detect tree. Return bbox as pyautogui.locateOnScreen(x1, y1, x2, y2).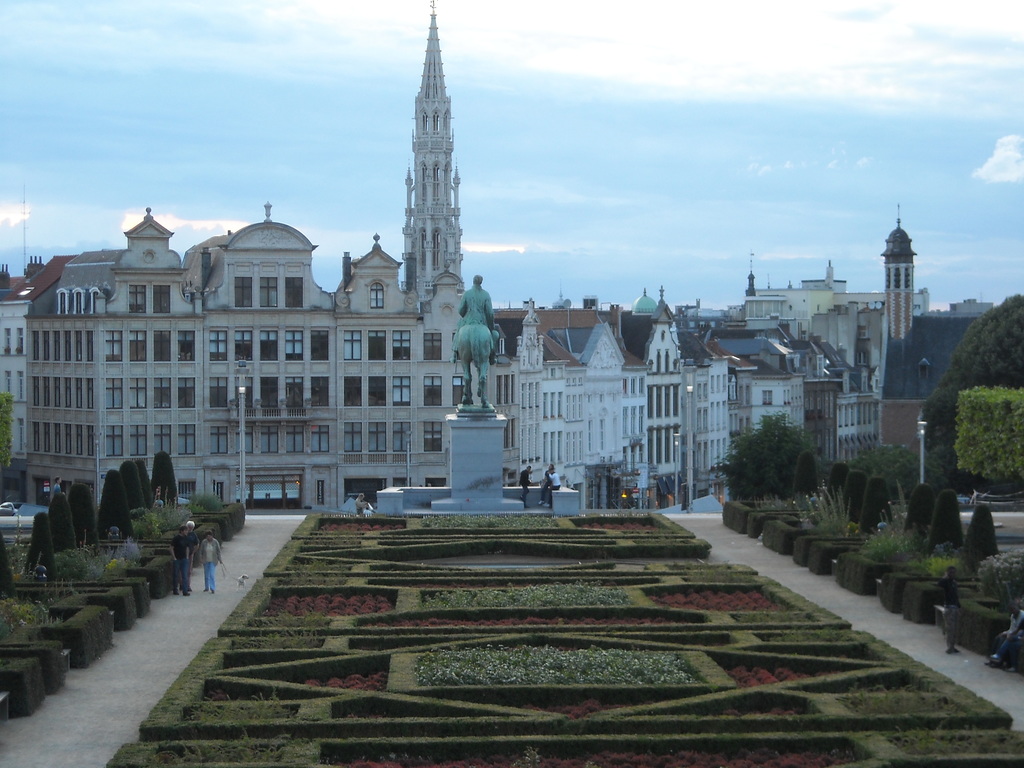
pyautogui.locateOnScreen(0, 388, 14, 476).
